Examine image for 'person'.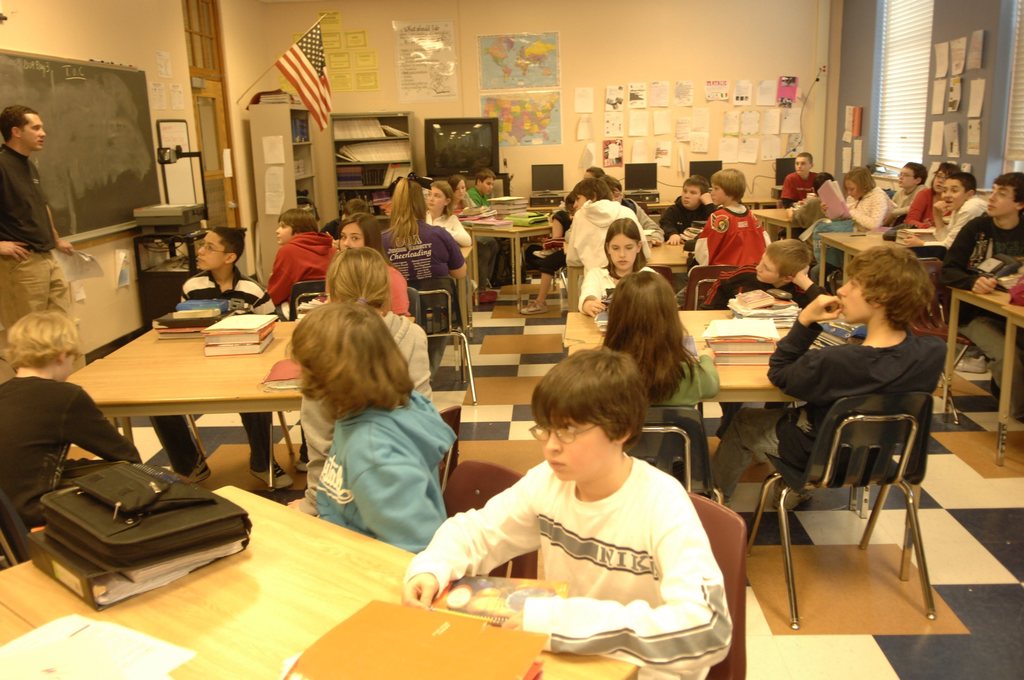
Examination result: [left=0, top=311, right=140, bottom=563].
